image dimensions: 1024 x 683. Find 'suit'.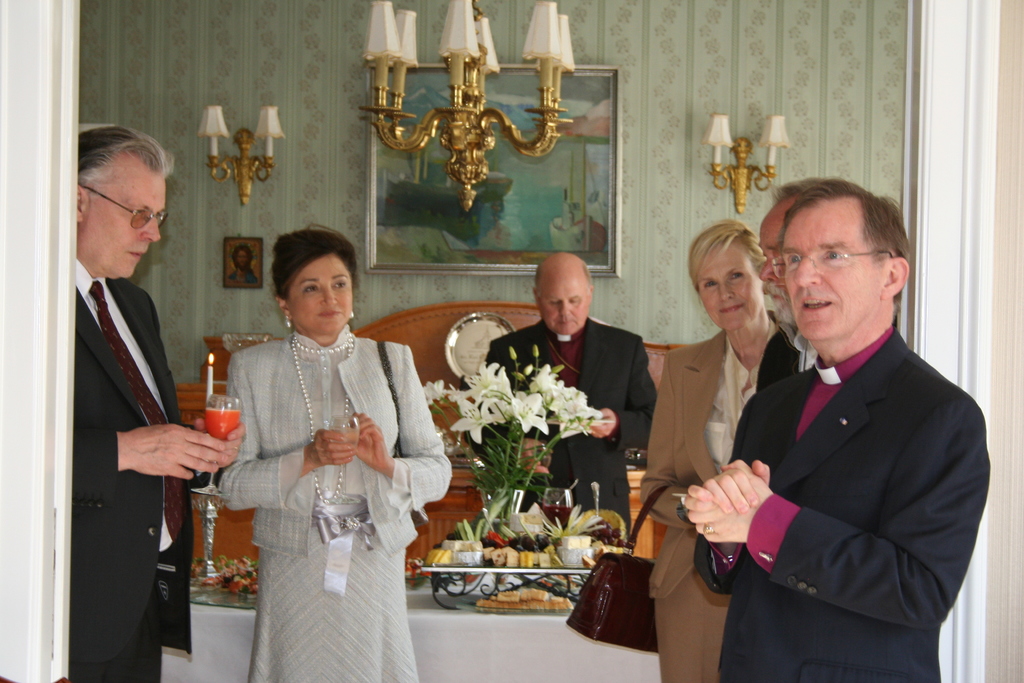
locate(67, 263, 227, 682).
